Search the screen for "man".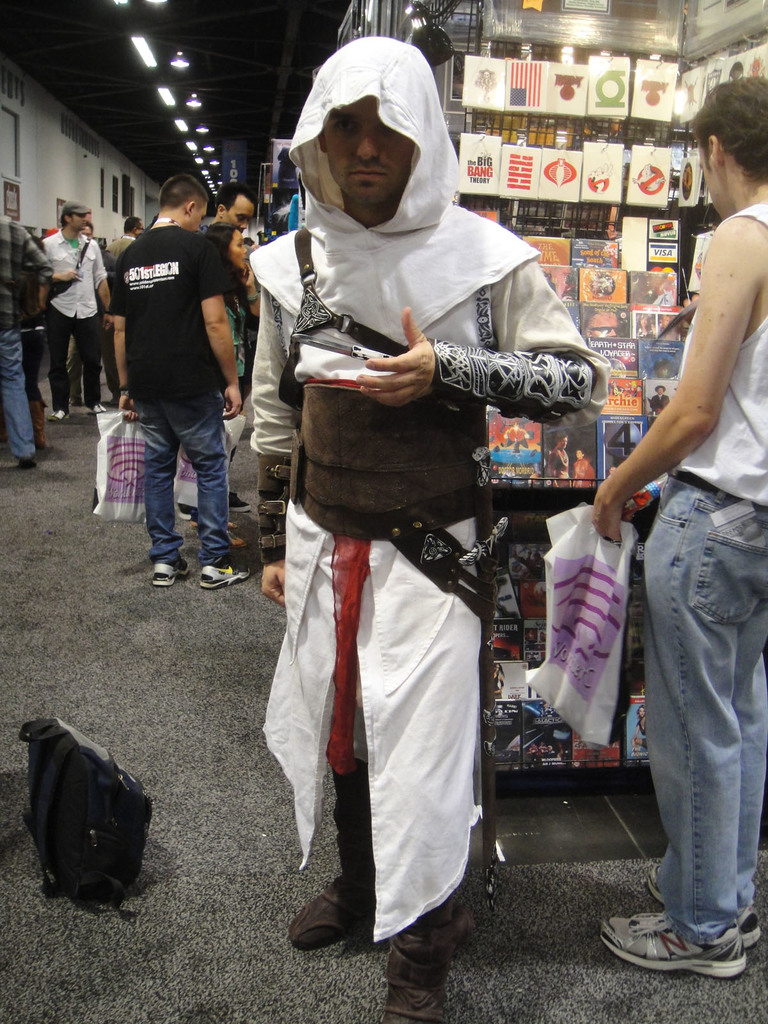
Found at 209/184/258/234.
